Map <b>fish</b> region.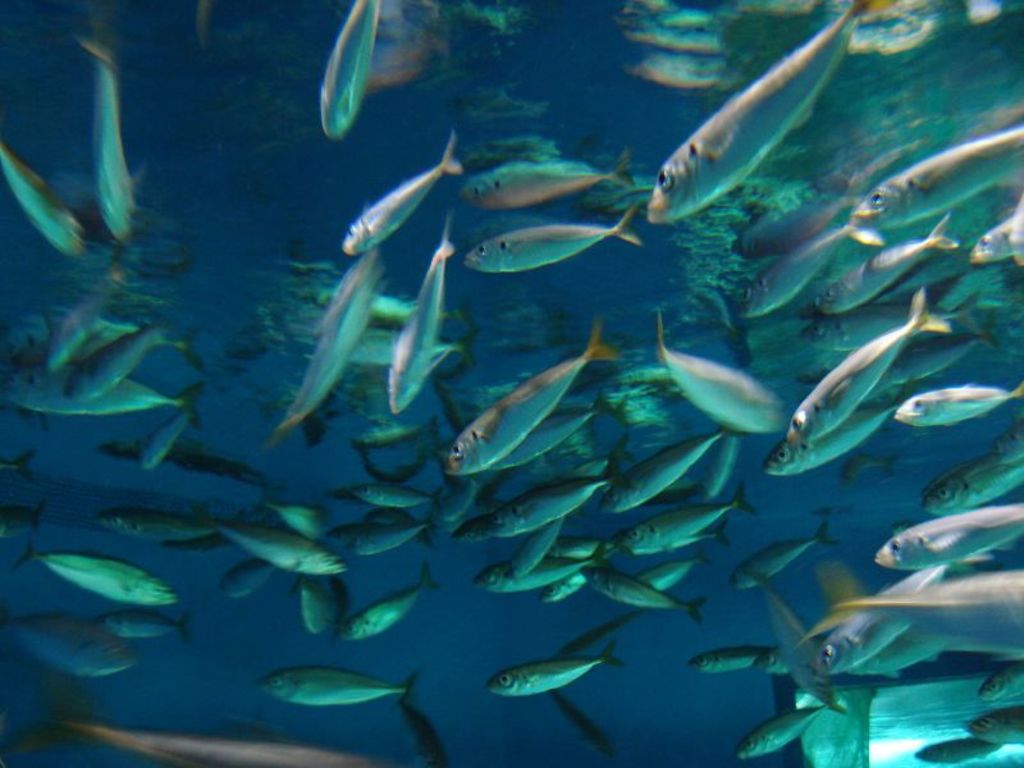
Mapped to crop(689, 639, 787, 673).
